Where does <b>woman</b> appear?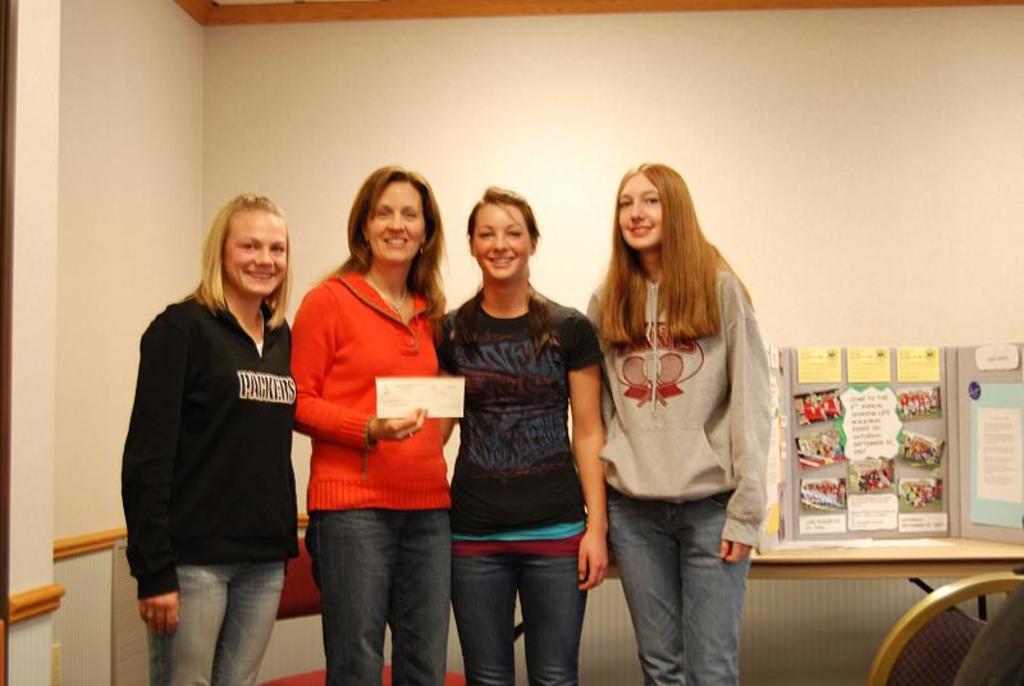
Appears at <region>288, 164, 454, 685</region>.
